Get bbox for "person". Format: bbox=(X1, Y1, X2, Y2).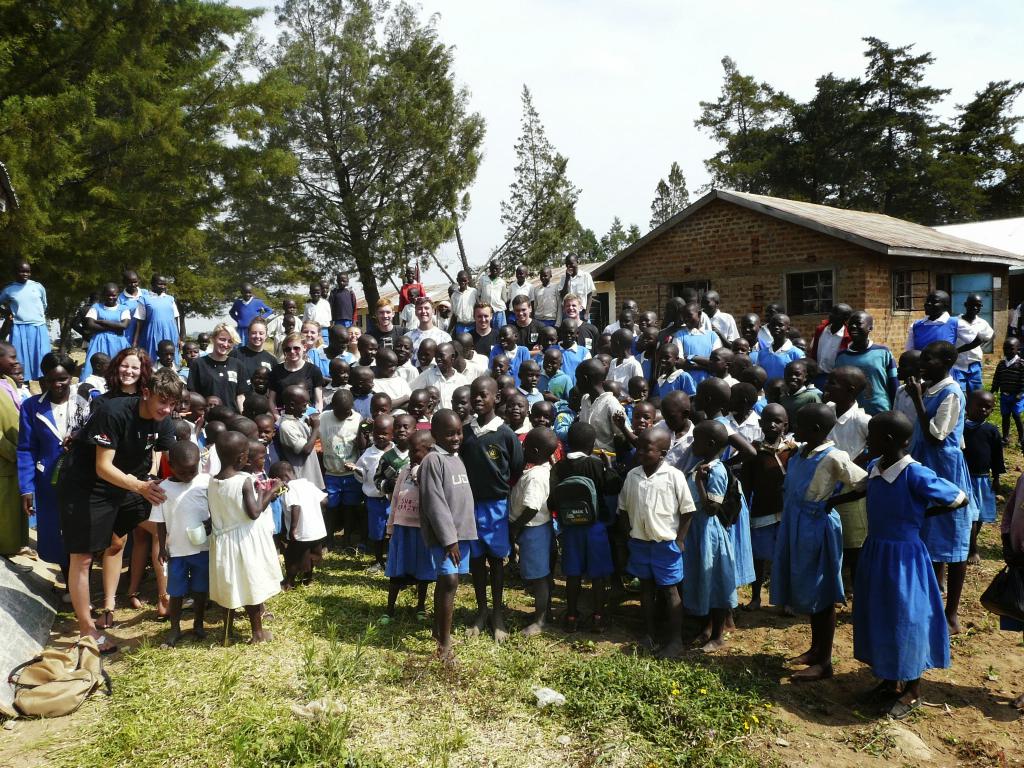
bbox=(456, 378, 520, 630).
